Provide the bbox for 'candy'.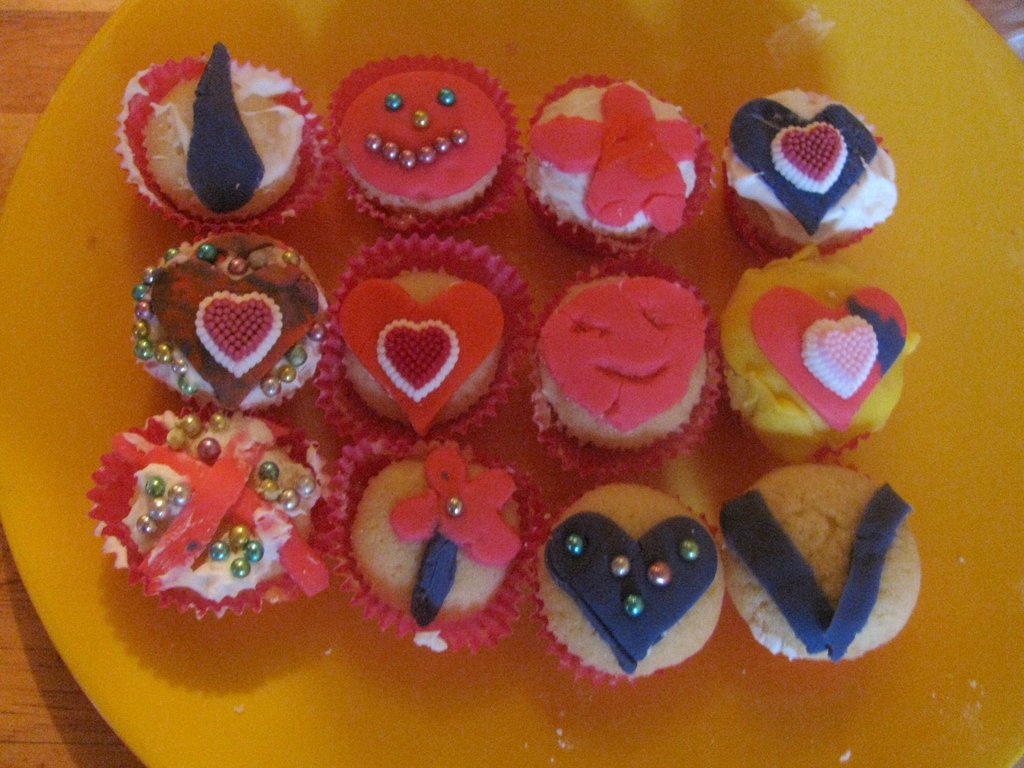
detection(565, 531, 582, 555).
